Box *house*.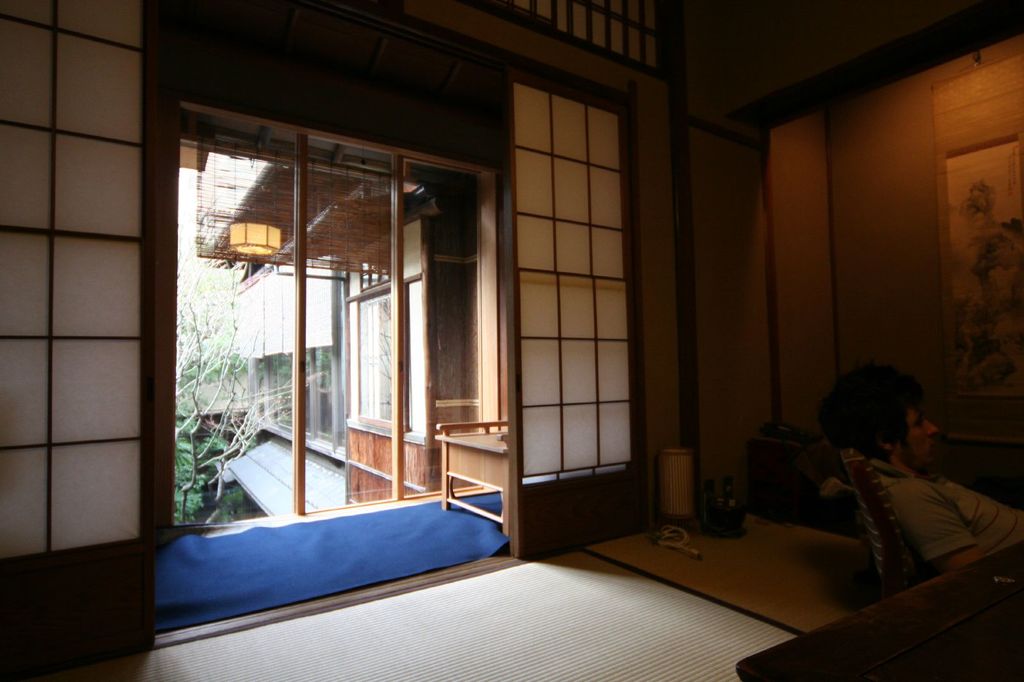
(0,0,1023,681).
